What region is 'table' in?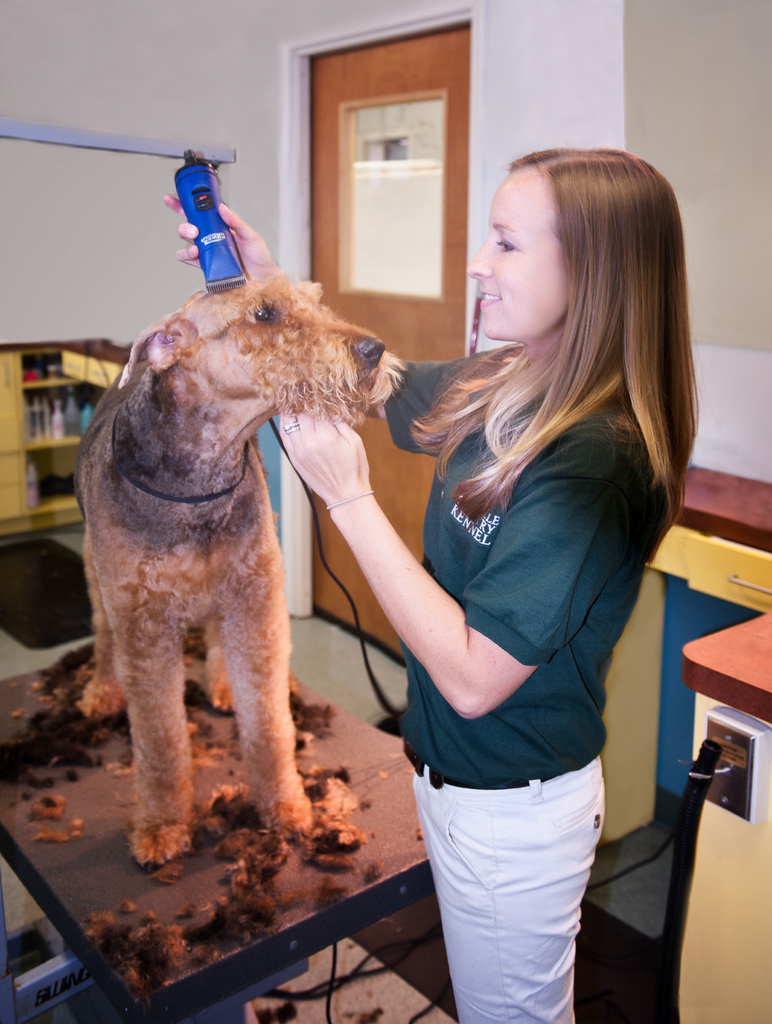
rect(0, 644, 431, 1022).
